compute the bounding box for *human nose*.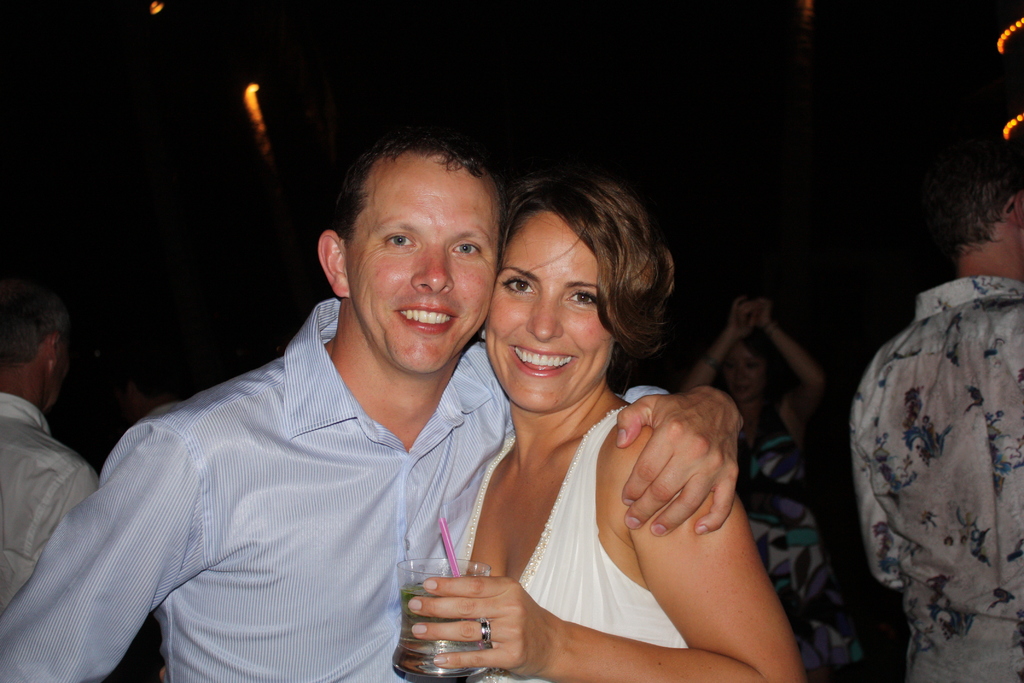
box=[521, 292, 565, 338].
